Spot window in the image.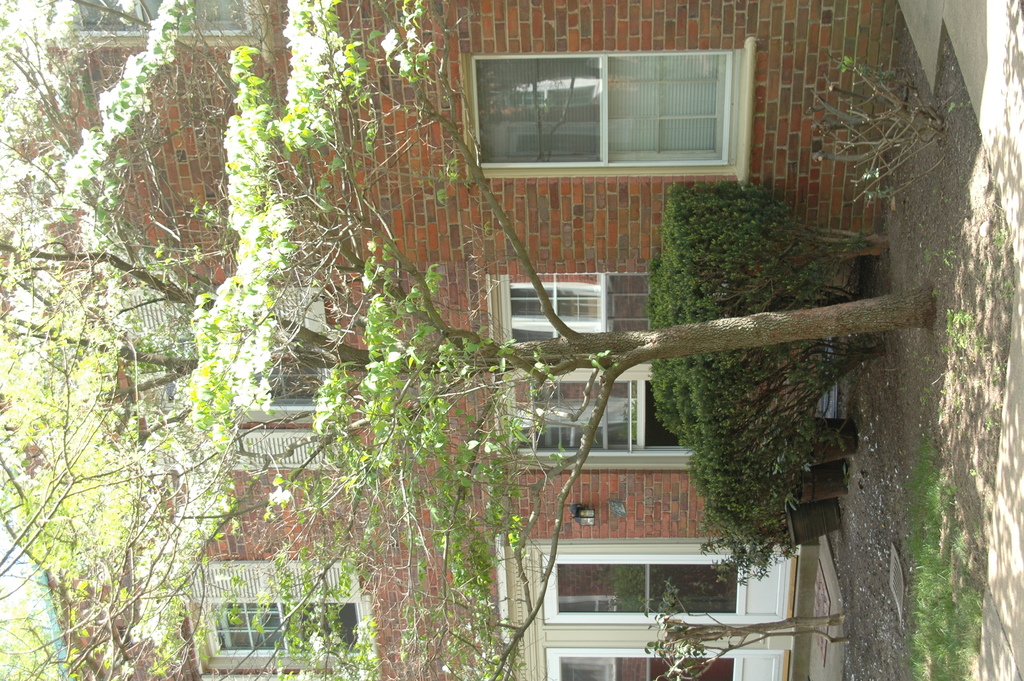
window found at region(70, 0, 253, 38).
